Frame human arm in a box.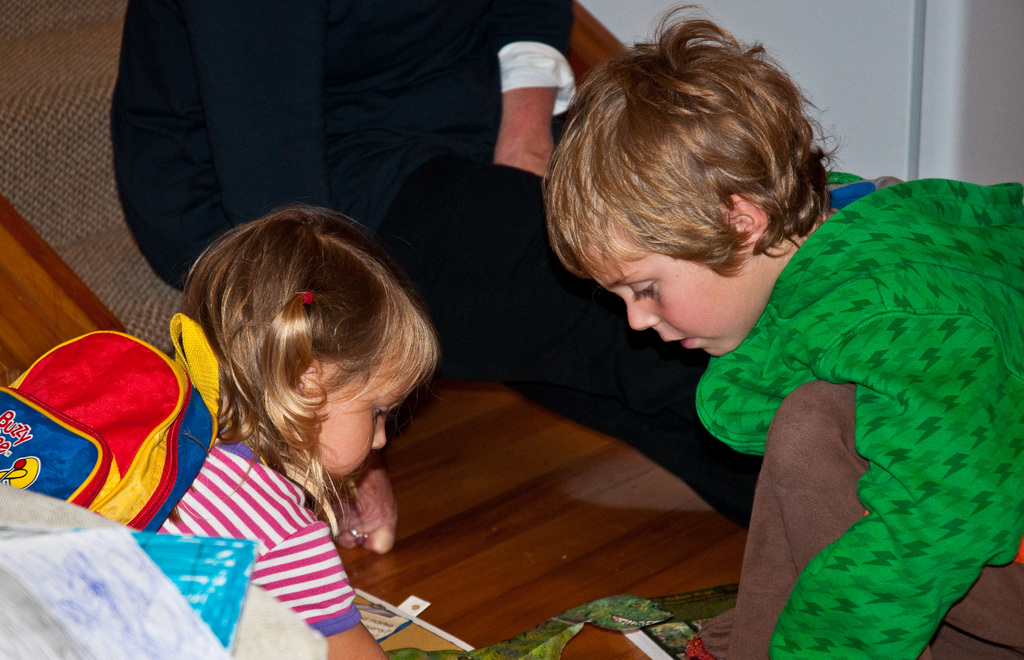
detection(490, 0, 576, 186).
